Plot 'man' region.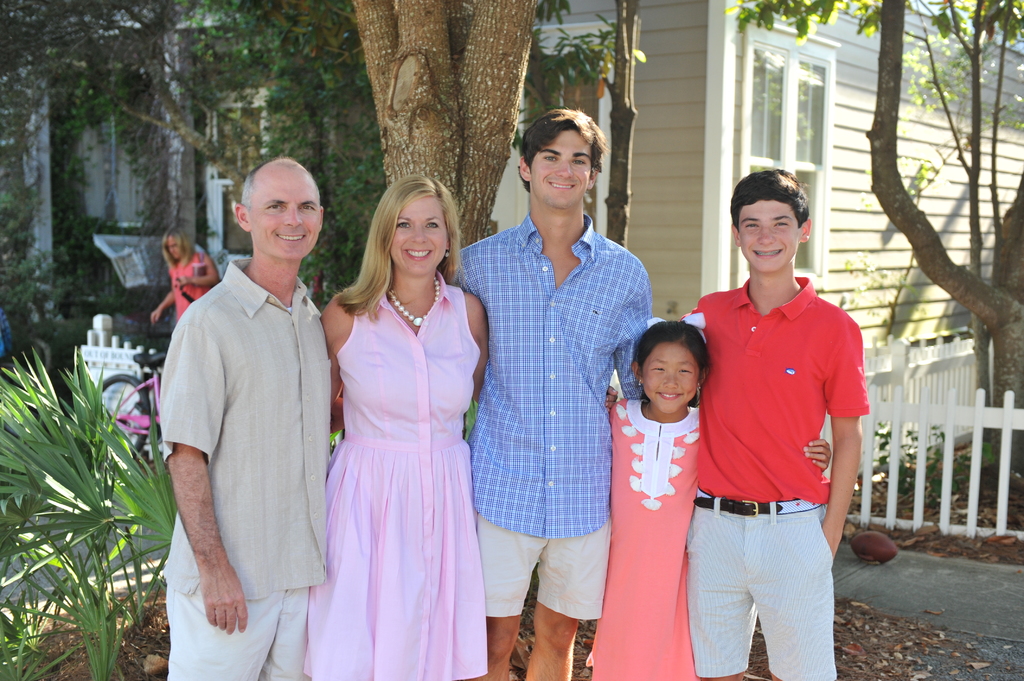
Plotted at left=145, top=136, right=340, bottom=665.
